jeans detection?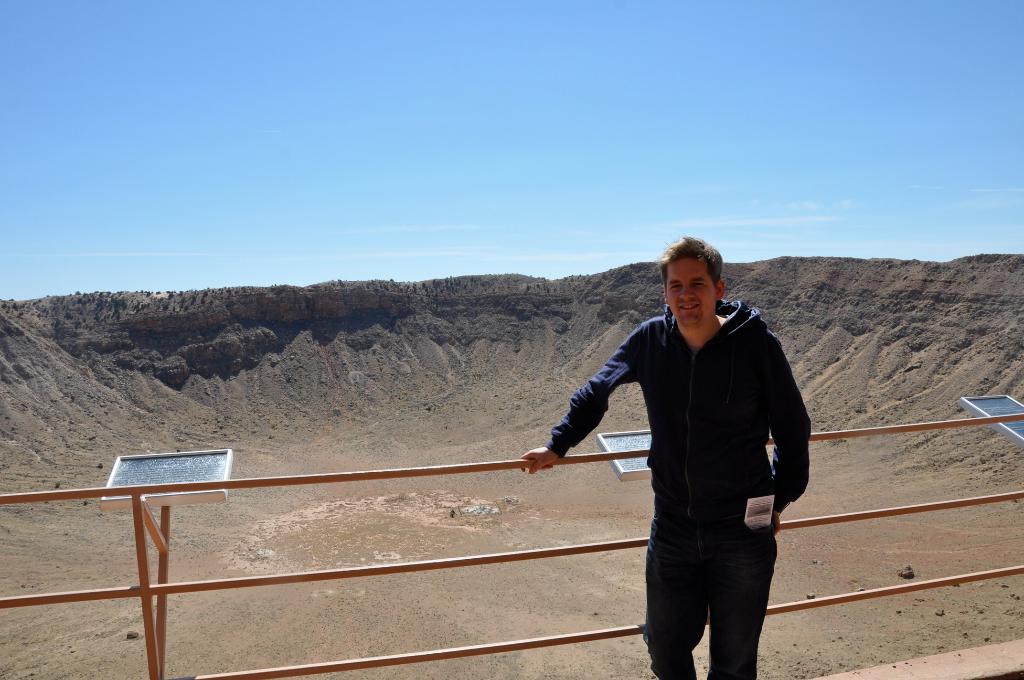
crop(641, 516, 778, 679)
